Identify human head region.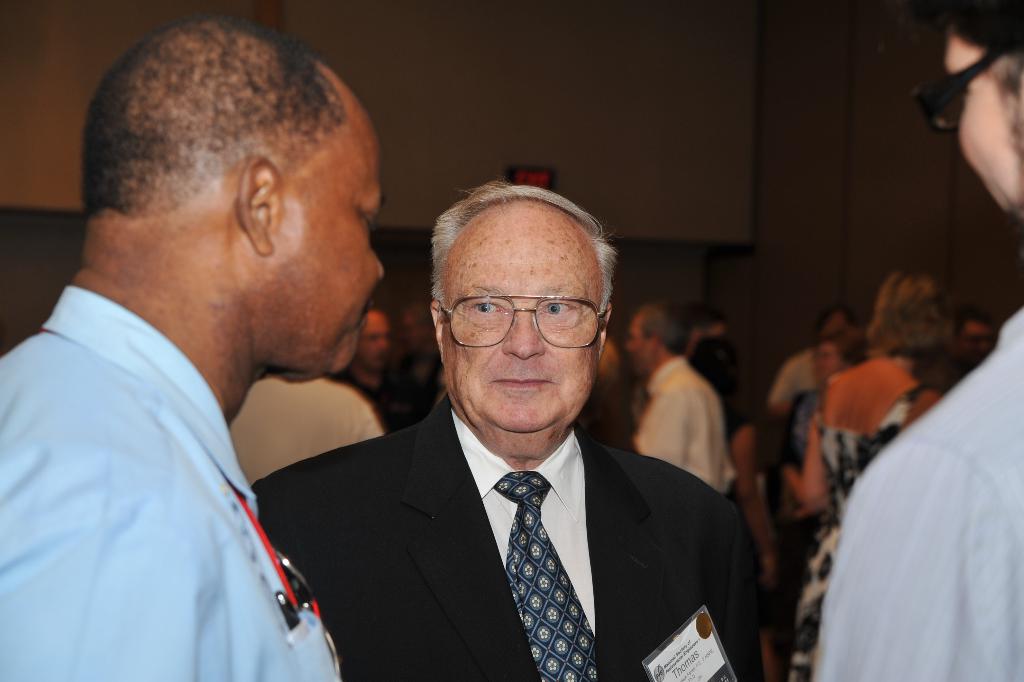
Region: (left=954, top=313, right=996, bottom=359).
